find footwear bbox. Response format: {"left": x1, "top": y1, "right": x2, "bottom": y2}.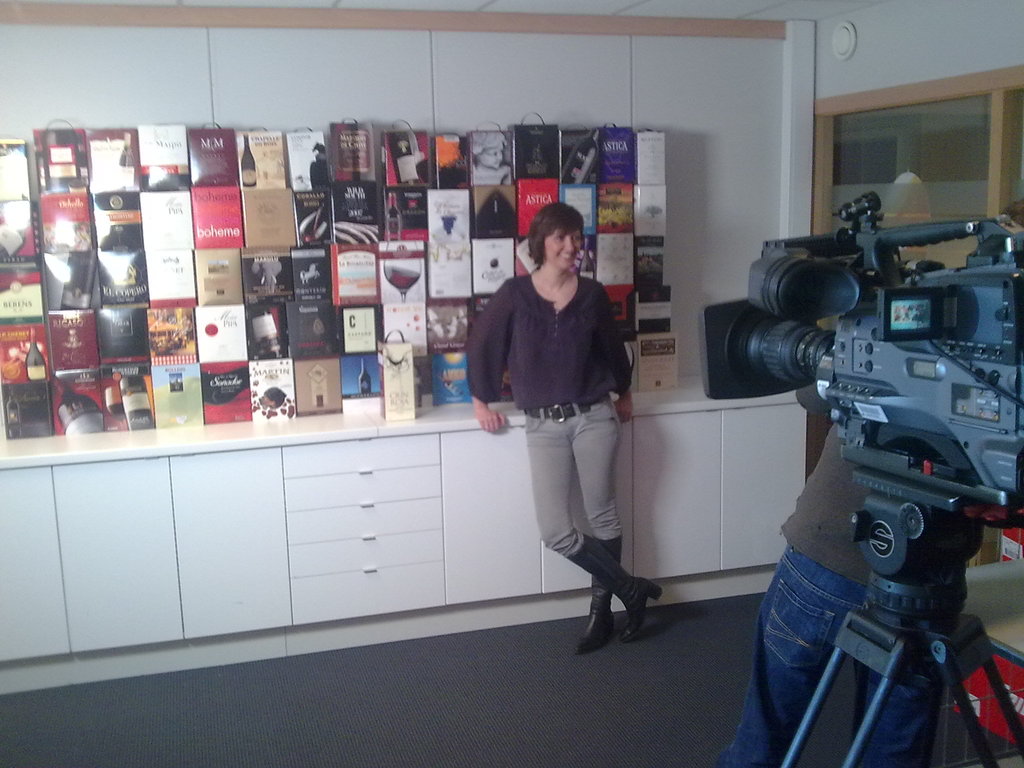
{"left": 569, "top": 538, "right": 659, "bottom": 641}.
